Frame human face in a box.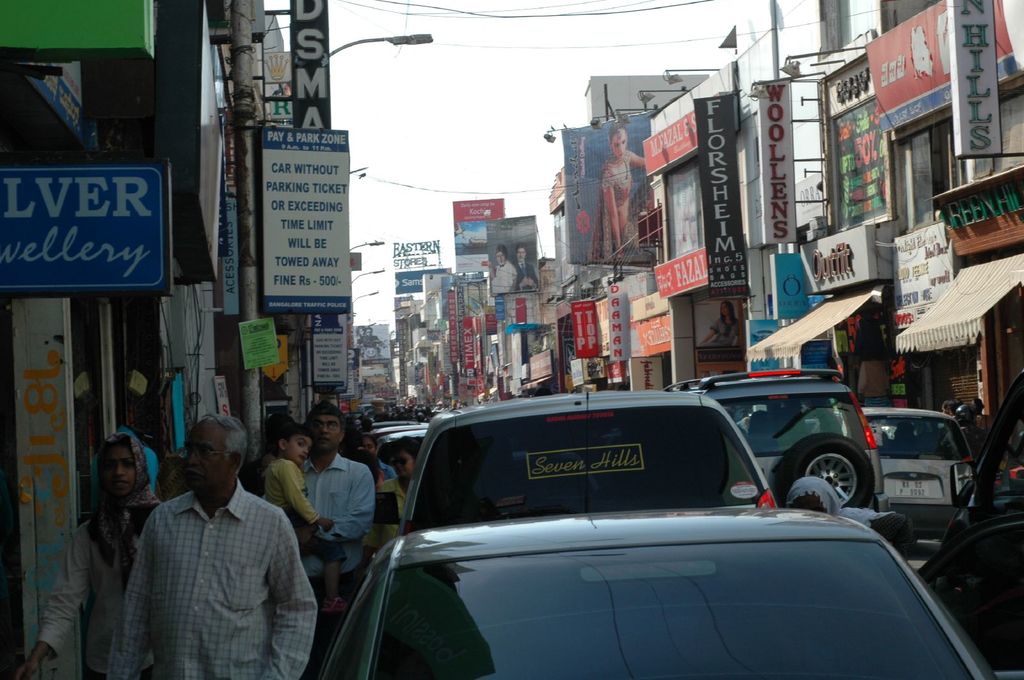
{"x1": 355, "y1": 433, "x2": 377, "y2": 459}.
